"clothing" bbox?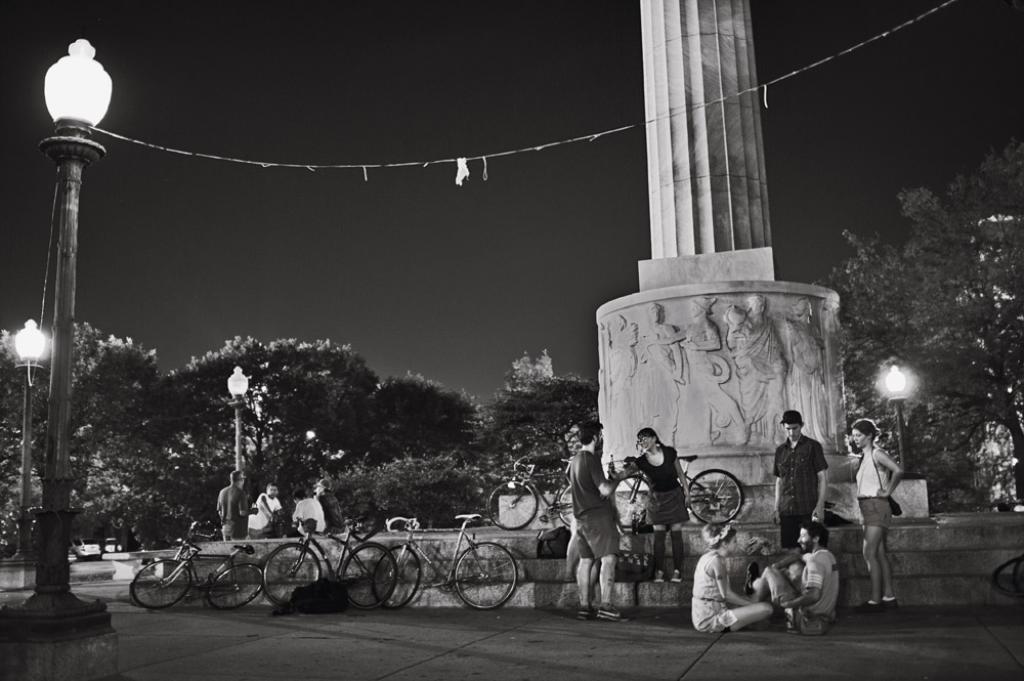
detection(688, 544, 734, 636)
